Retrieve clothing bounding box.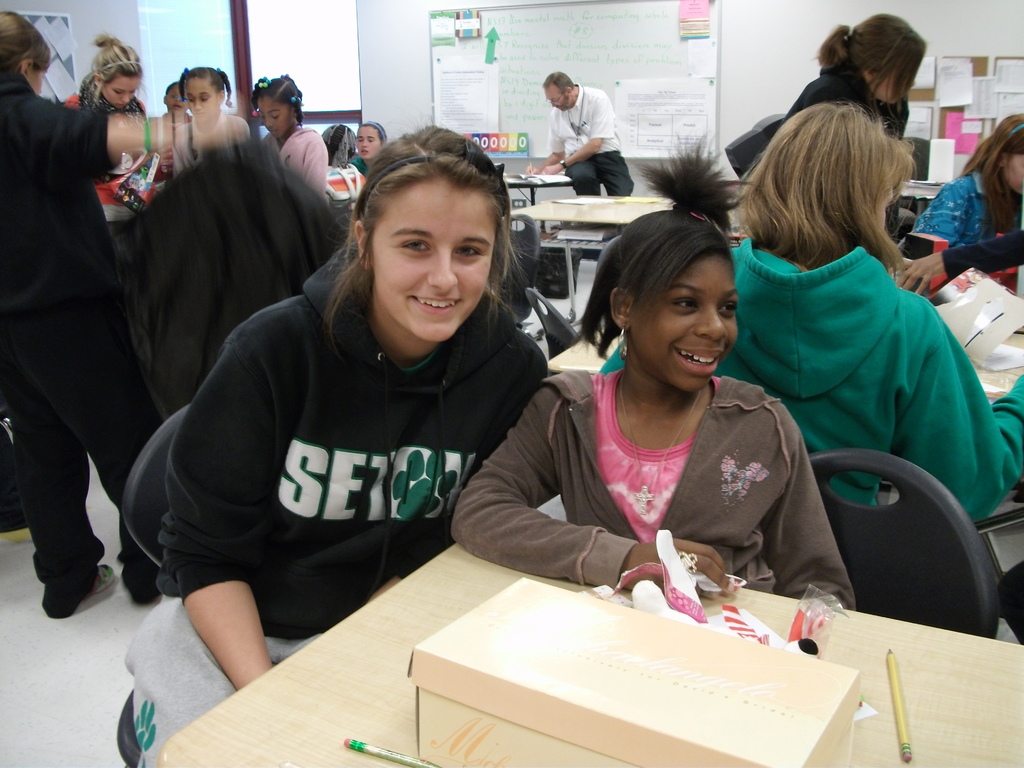
Bounding box: 124/243/543/767.
